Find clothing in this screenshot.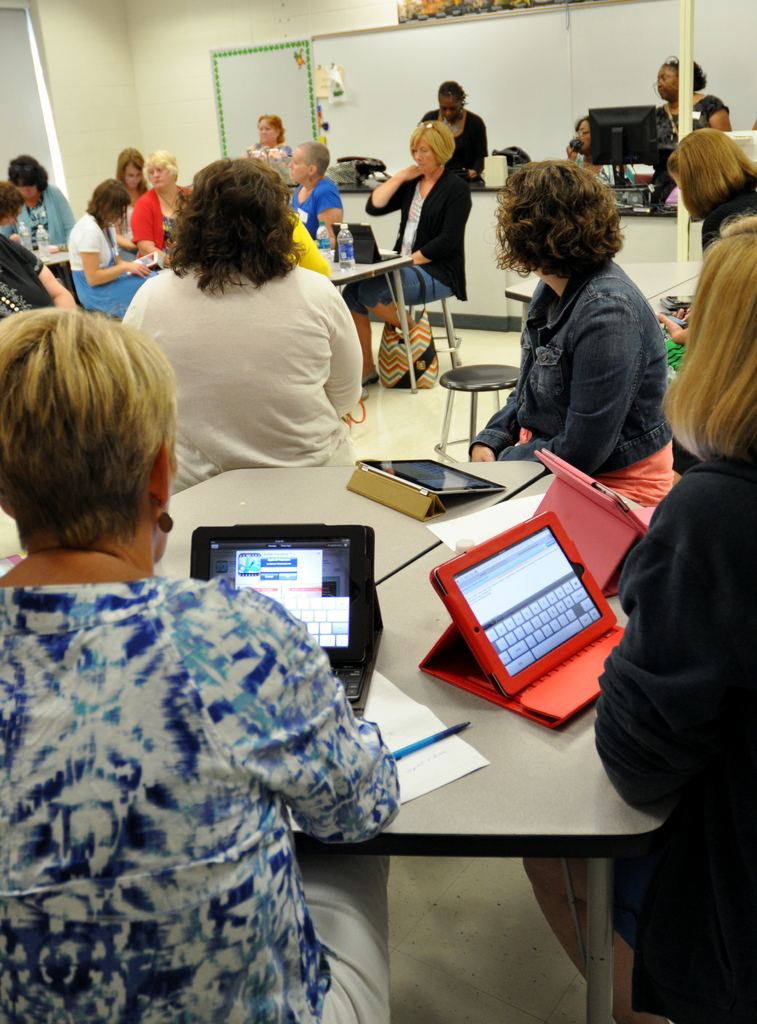
The bounding box for clothing is locate(592, 414, 756, 1023).
